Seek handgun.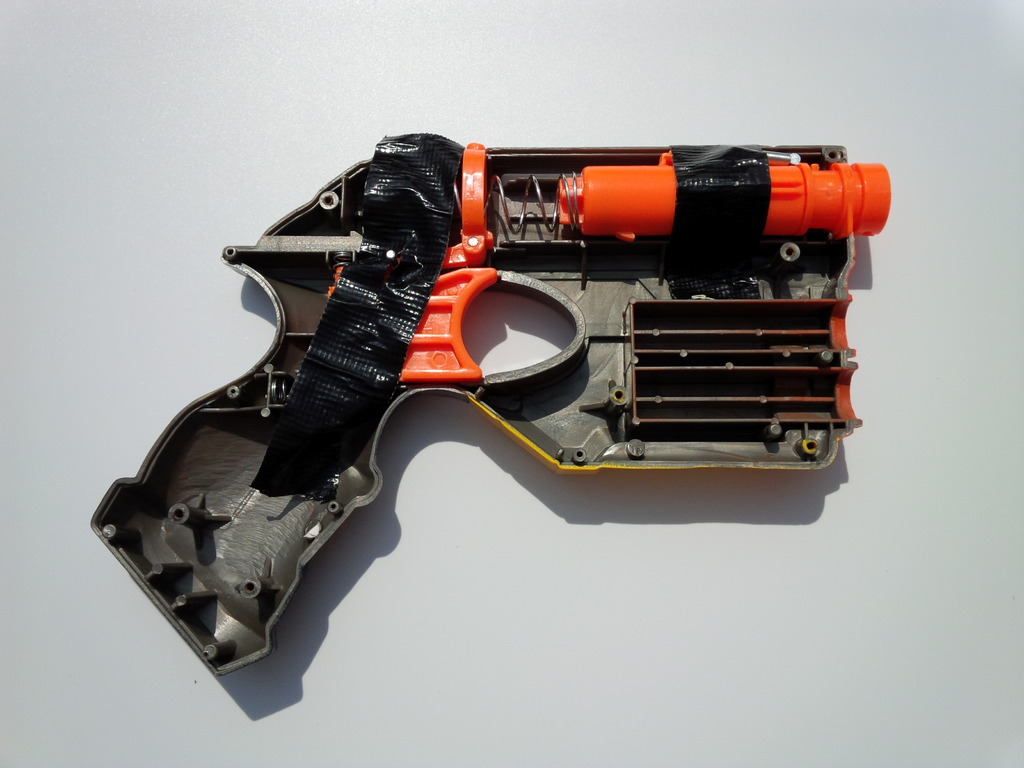
locate(92, 125, 890, 675).
